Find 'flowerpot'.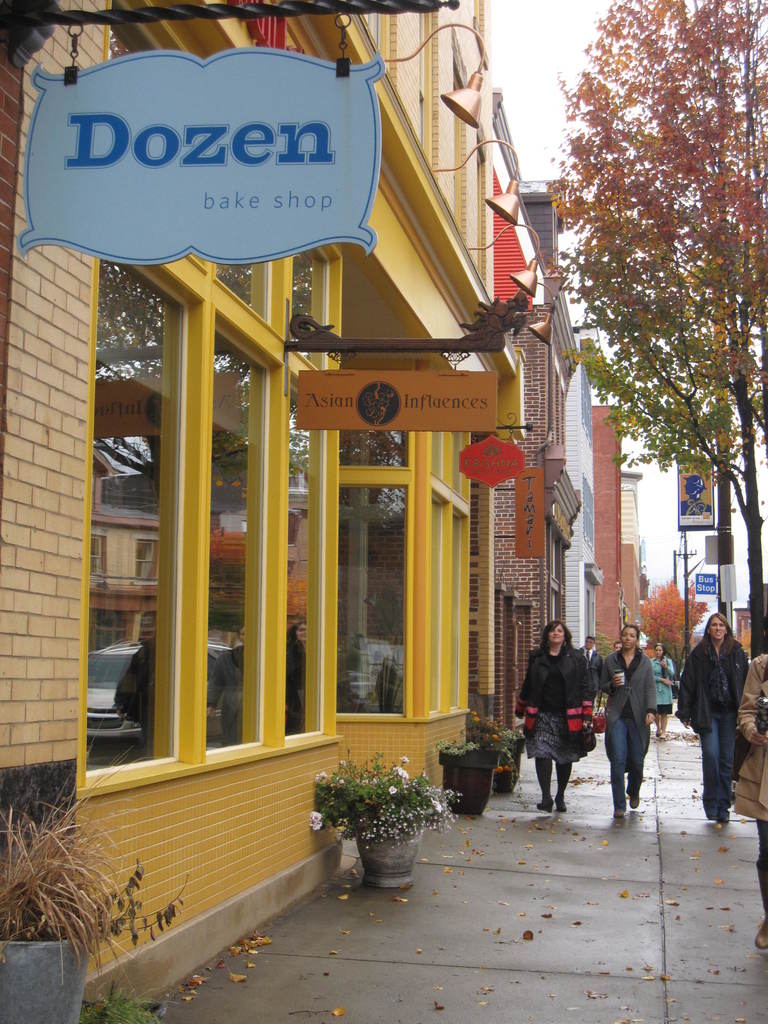
(x1=355, y1=819, x2=423, y2=890).
